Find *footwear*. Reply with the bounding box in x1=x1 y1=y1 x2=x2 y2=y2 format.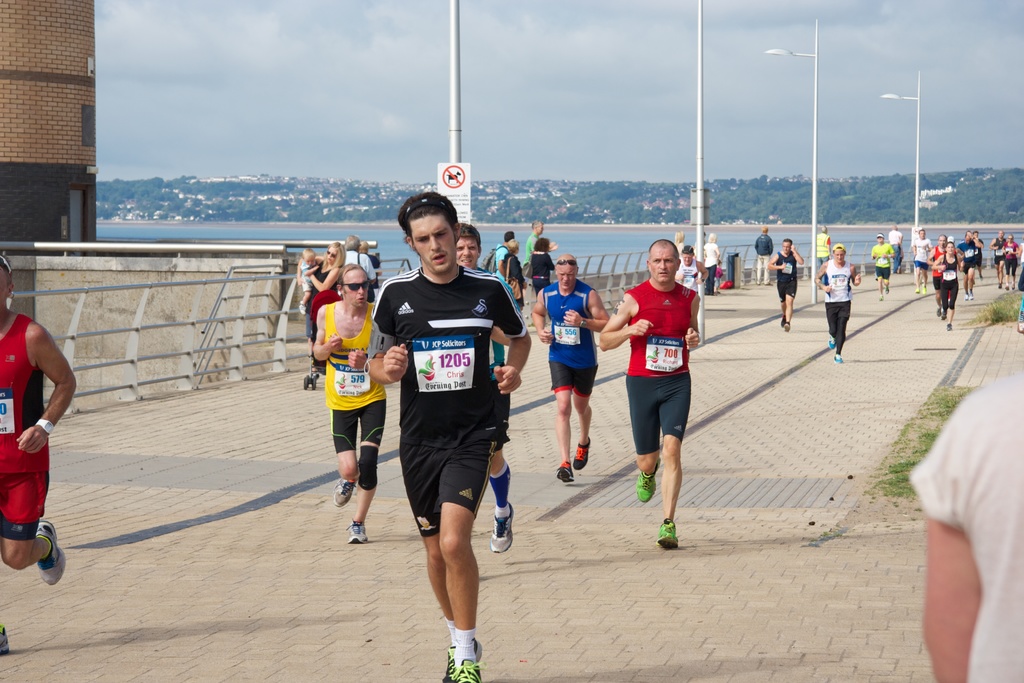
x1=997 y1=281 x2=1000 y2=288.
